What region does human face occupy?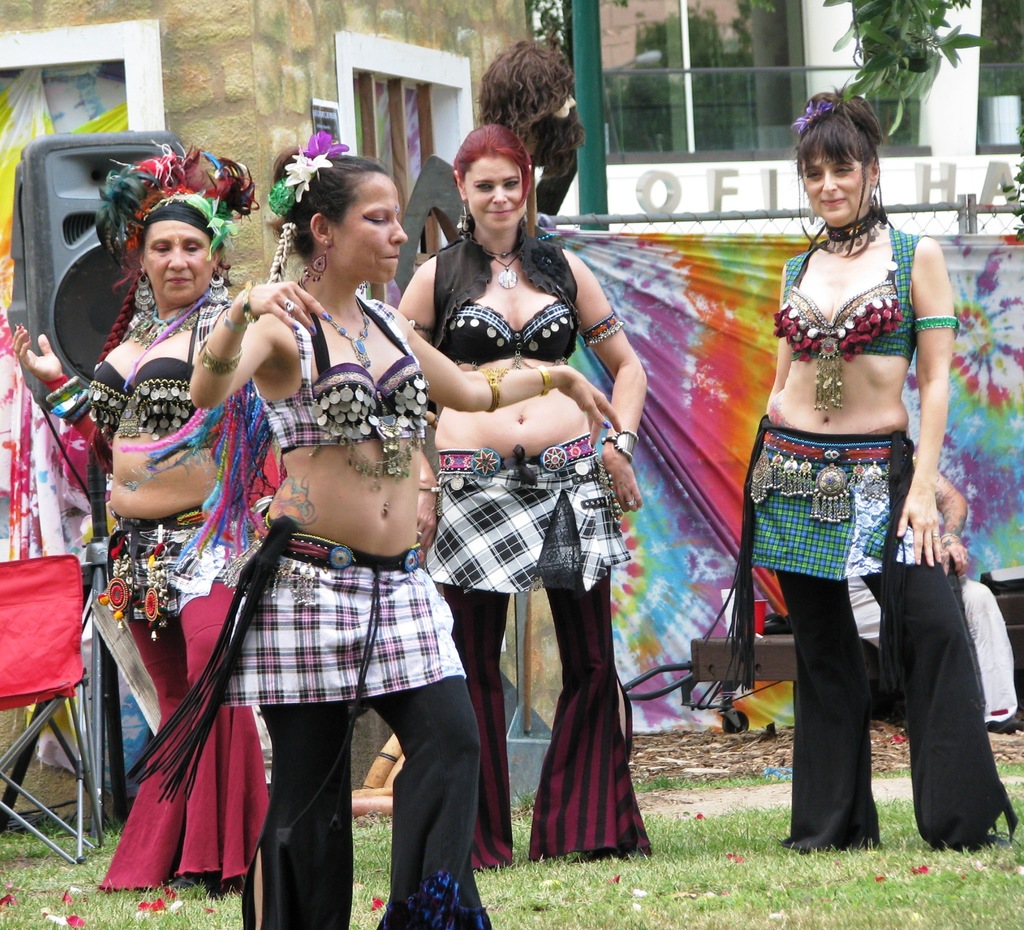
crop(147, 220, 218, 304).
